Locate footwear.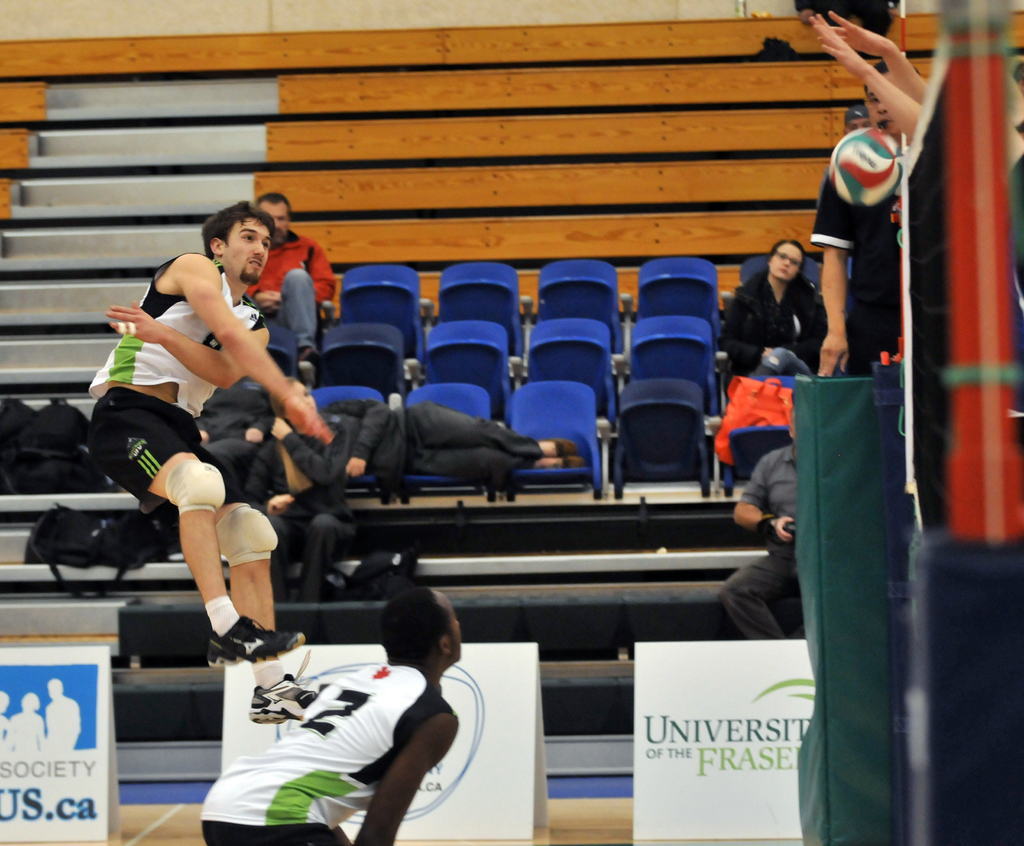
Bounding box: region(707, 414, 721, 432).
